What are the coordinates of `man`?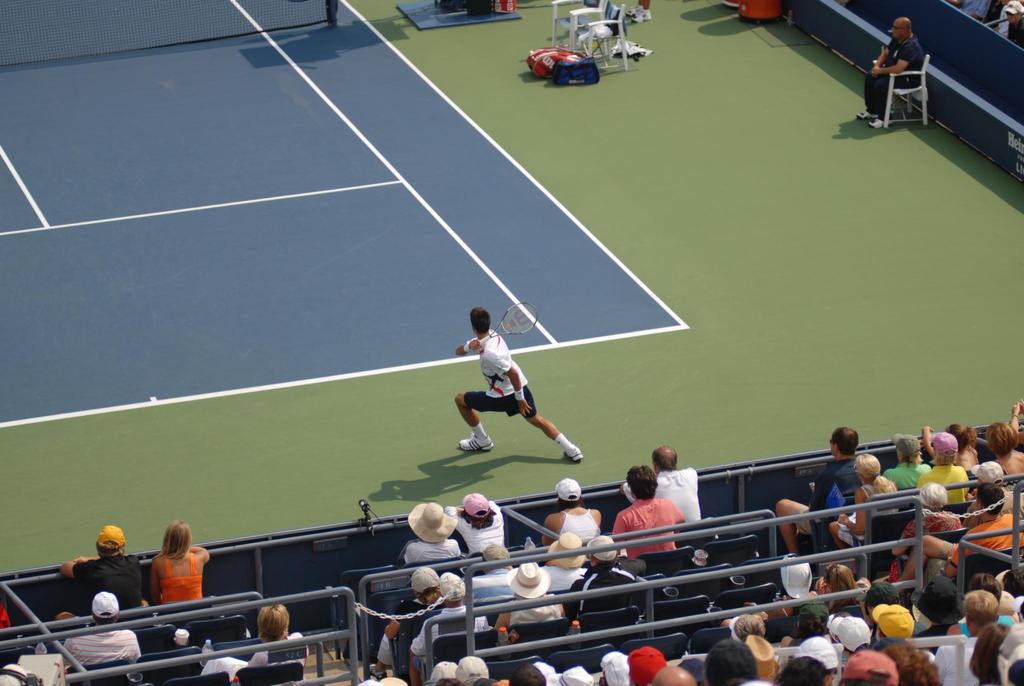
{"x1": 869, "y1": 604, "x2": 916, "y2": 648}.
